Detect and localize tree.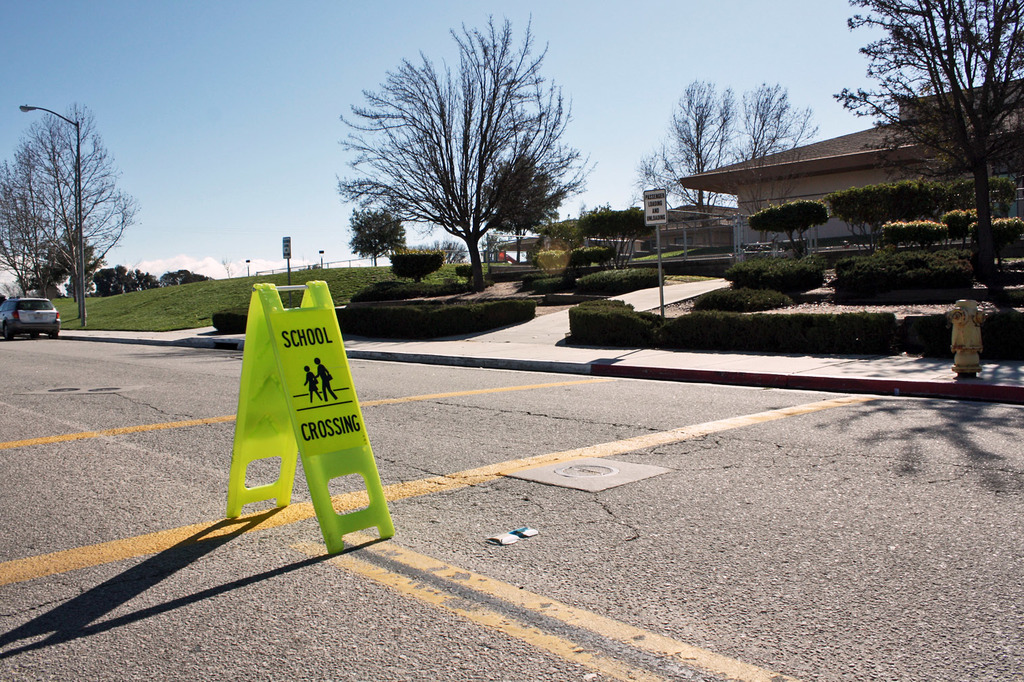
Localized at [left=726, top=82, right=823, bottom=242].
